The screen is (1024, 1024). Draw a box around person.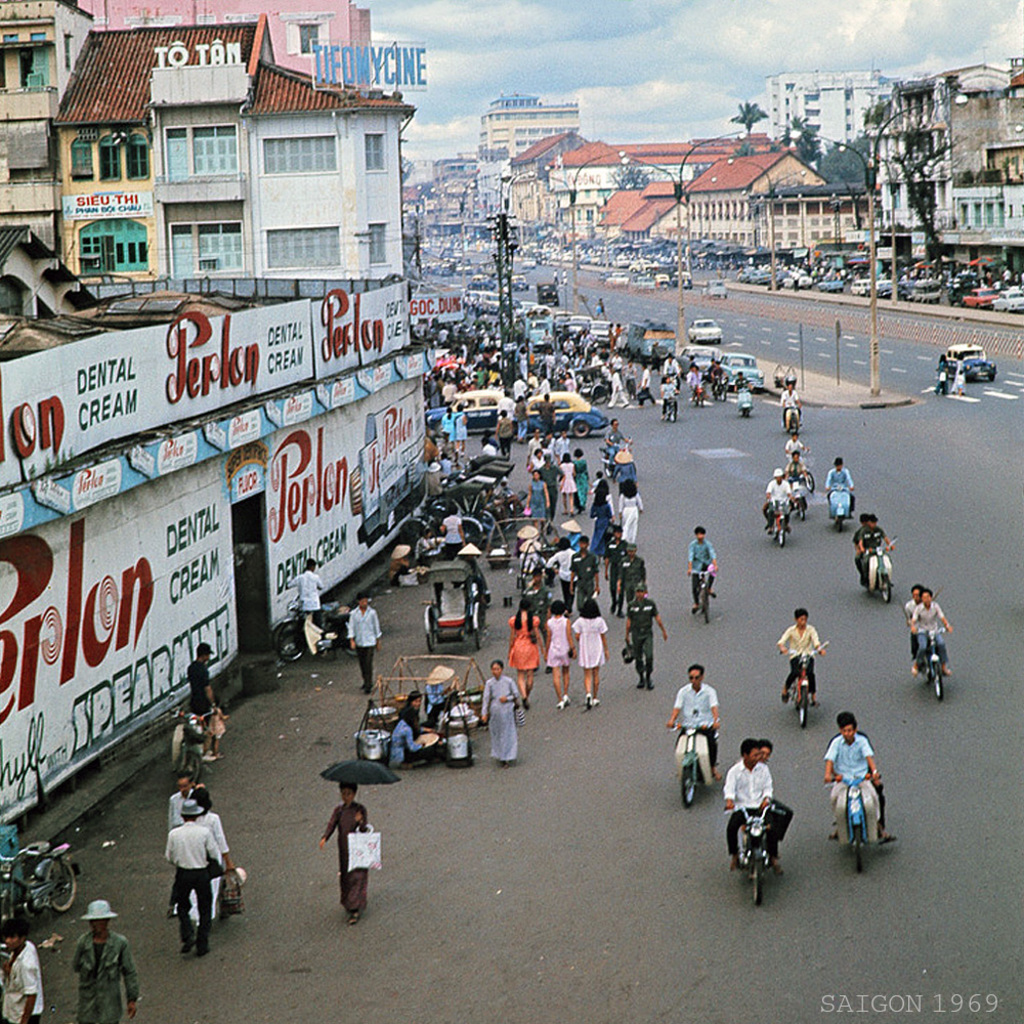
BBox(860, 514, 897, 583).
